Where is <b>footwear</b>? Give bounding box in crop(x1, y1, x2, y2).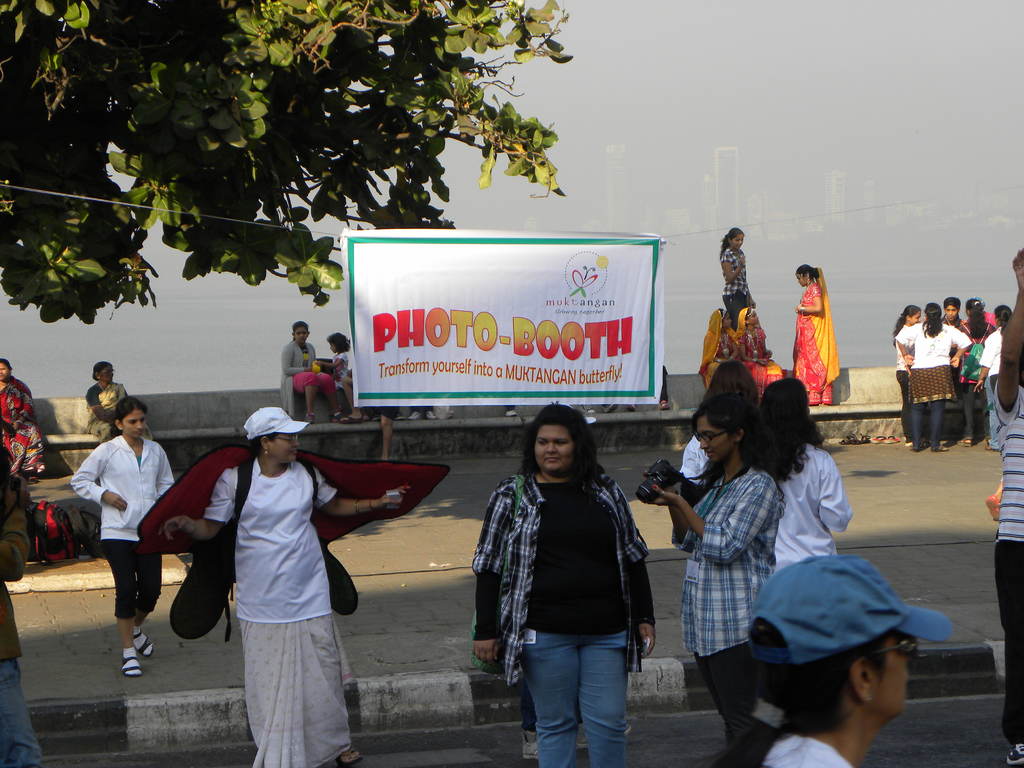
crop(838, 429, 860, 446).
